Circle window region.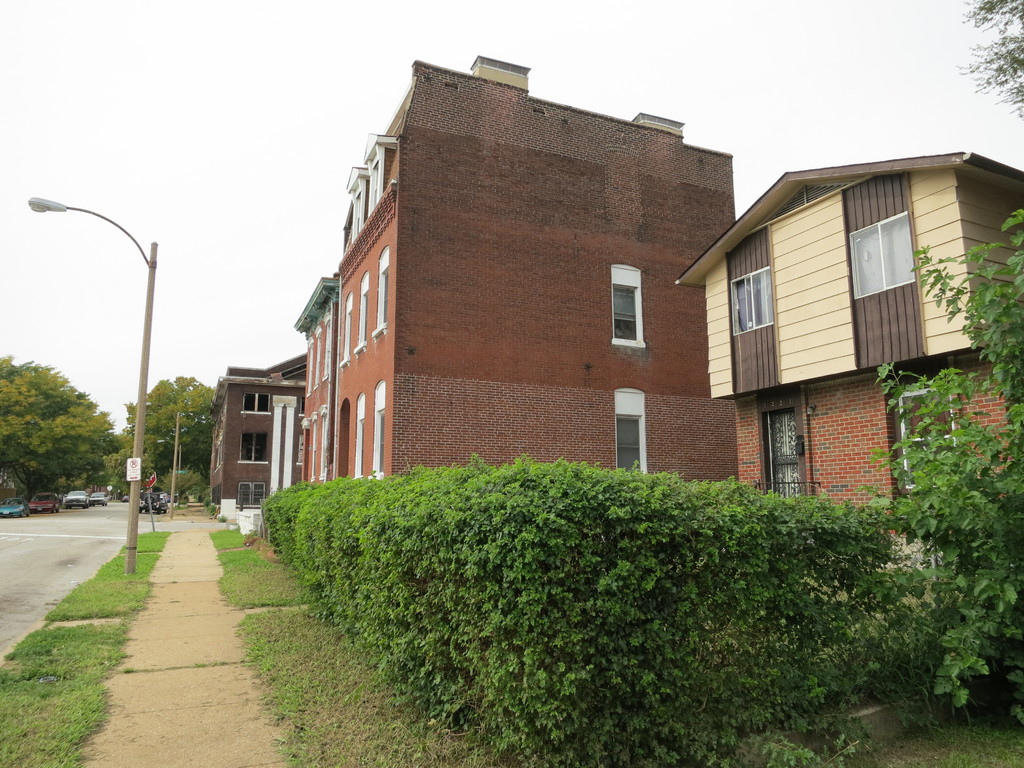
Region: rect(237, 480, 263, 505).
